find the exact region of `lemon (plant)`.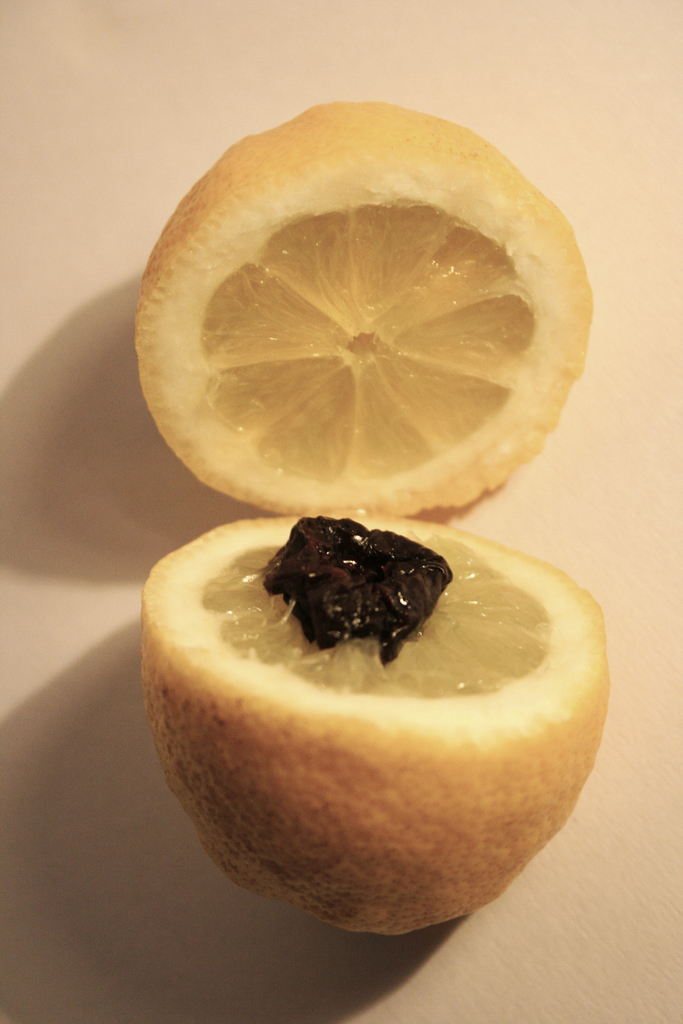
Exact region: crop(132, 102, 598, 521).
